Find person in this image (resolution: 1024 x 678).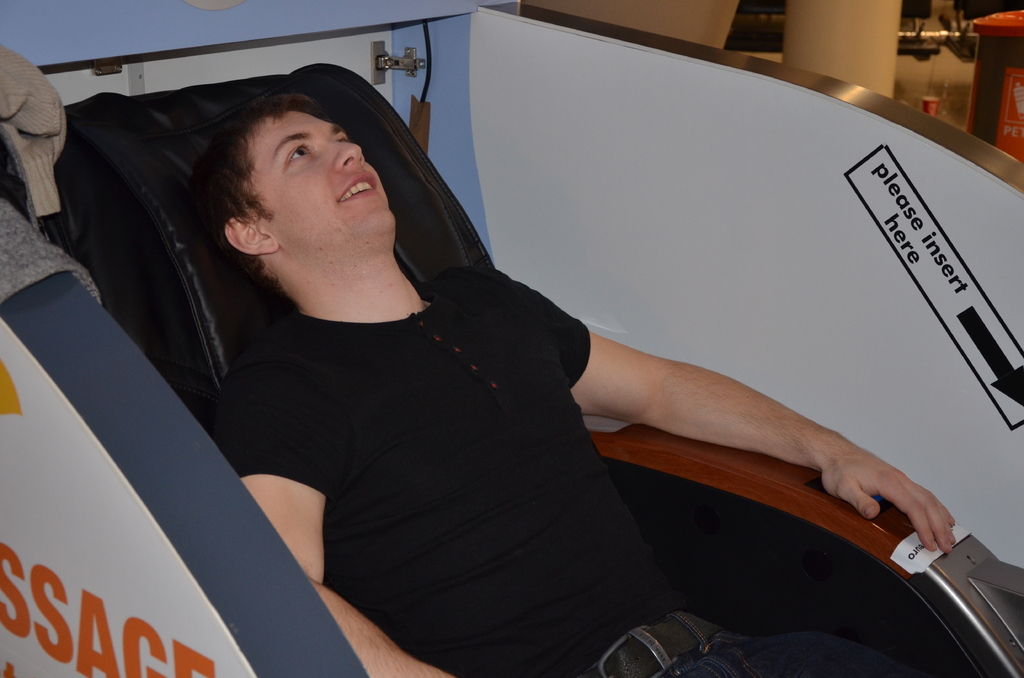
l=146, t=63, r=912, b=674.
